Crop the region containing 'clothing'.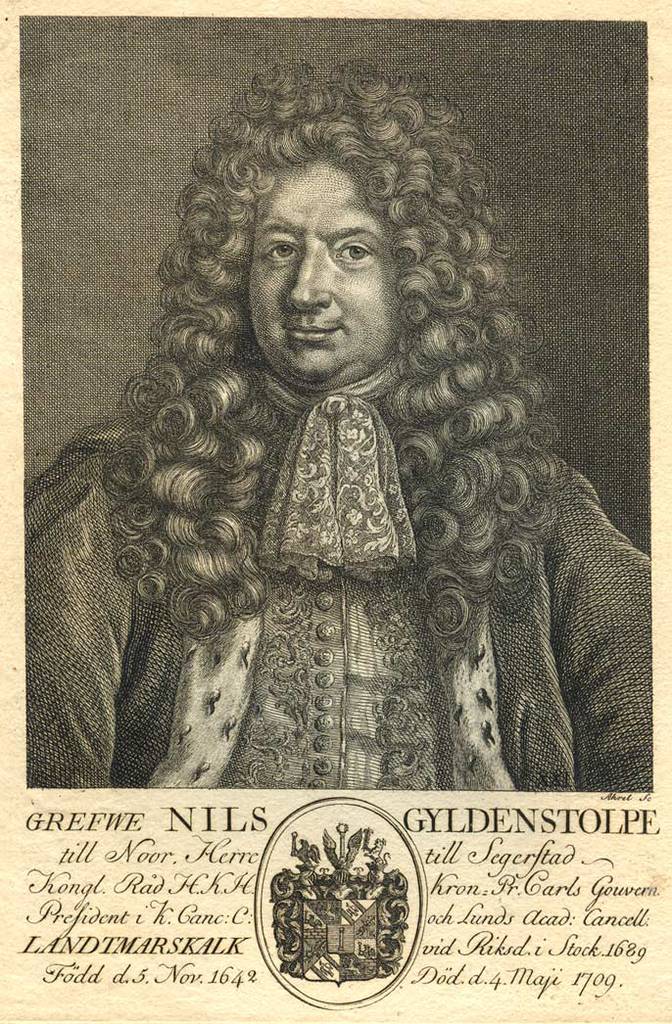
Crop region: rect(25, 356, 655, 792).
